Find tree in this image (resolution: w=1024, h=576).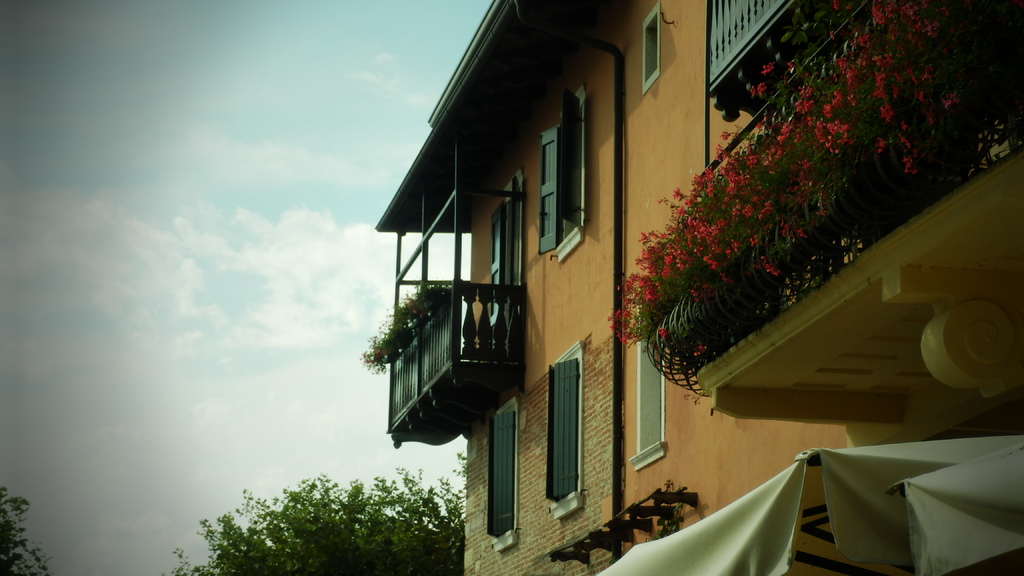
box=[161, 454, 462, 575].
